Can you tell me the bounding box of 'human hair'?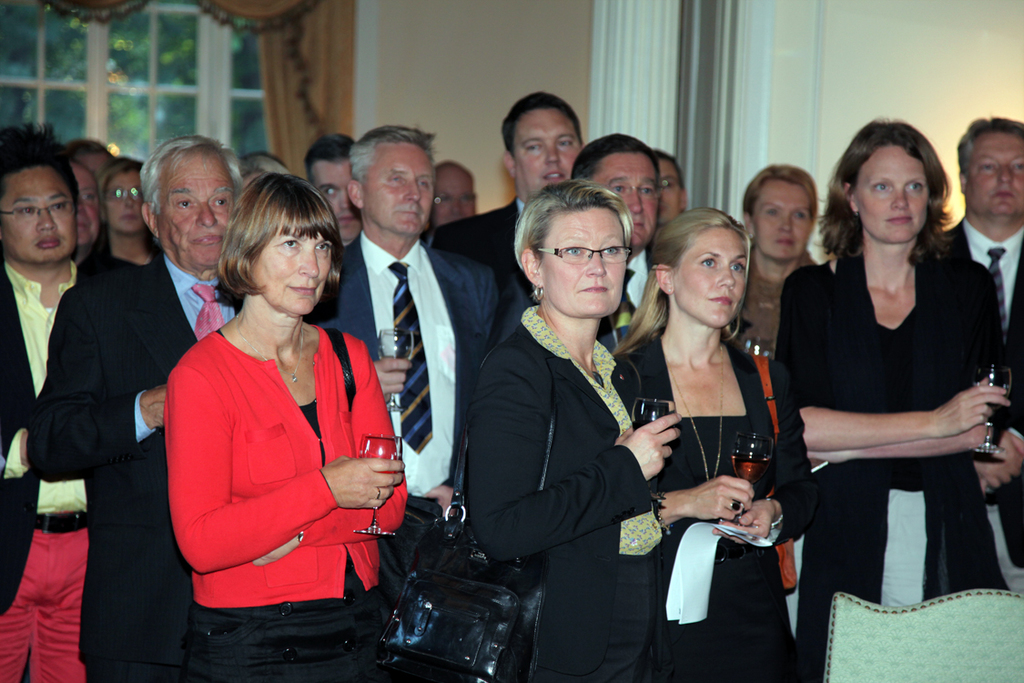
bbox(604, 203, 751, 356).
